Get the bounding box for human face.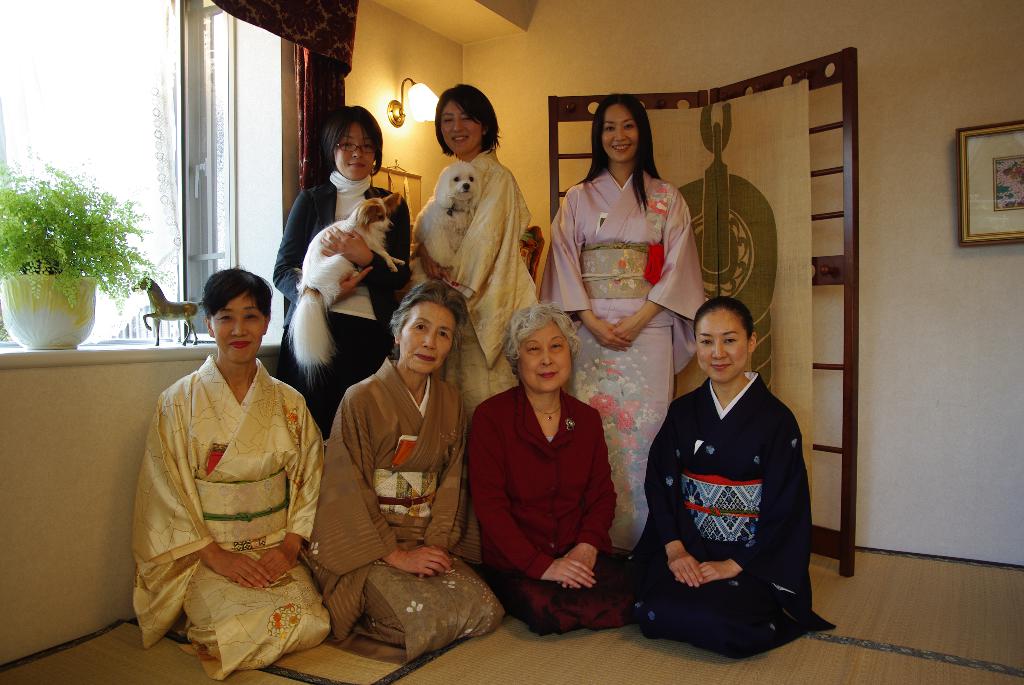
l=697, t=310, r=744, b=382.
